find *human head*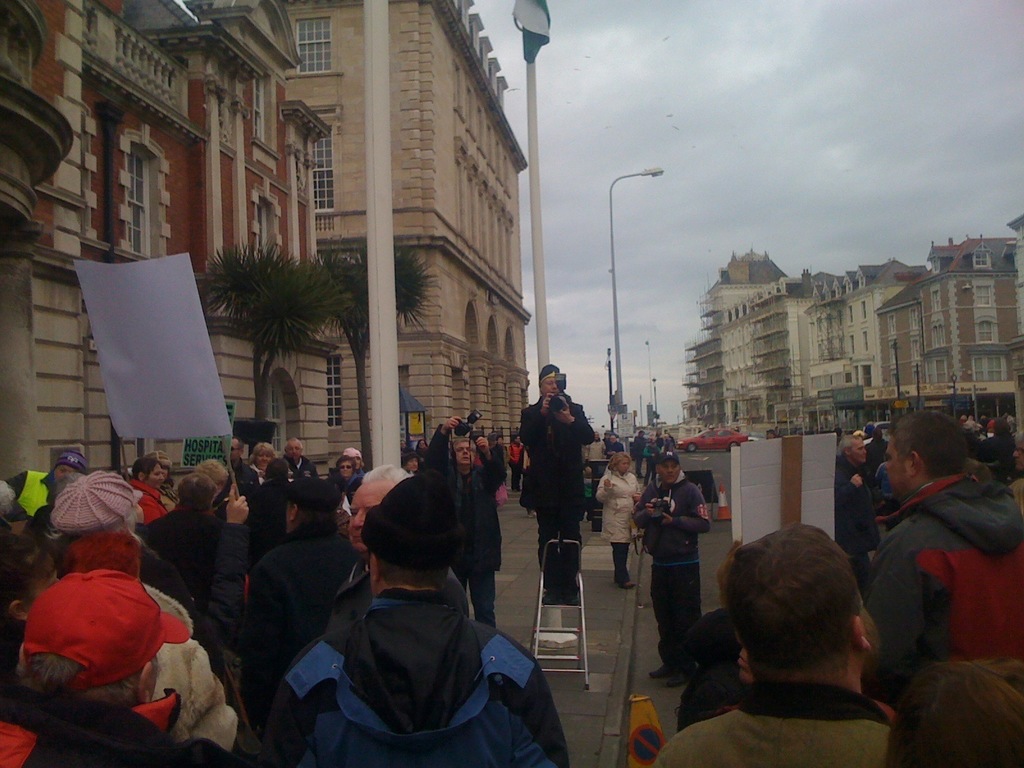
{"left": 840, "top": 436, "right": 867, "bottom": 466}
